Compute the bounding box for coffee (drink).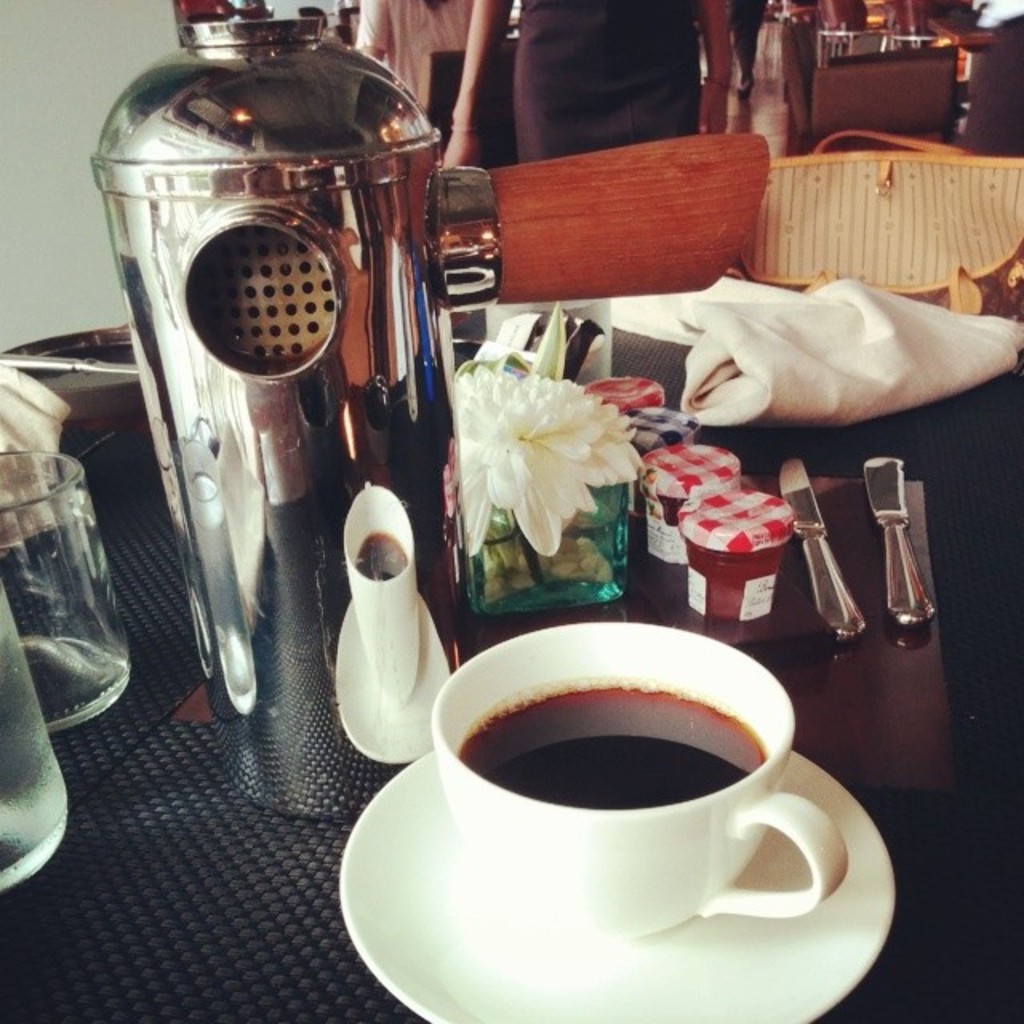
405, 630, 862, 990.
